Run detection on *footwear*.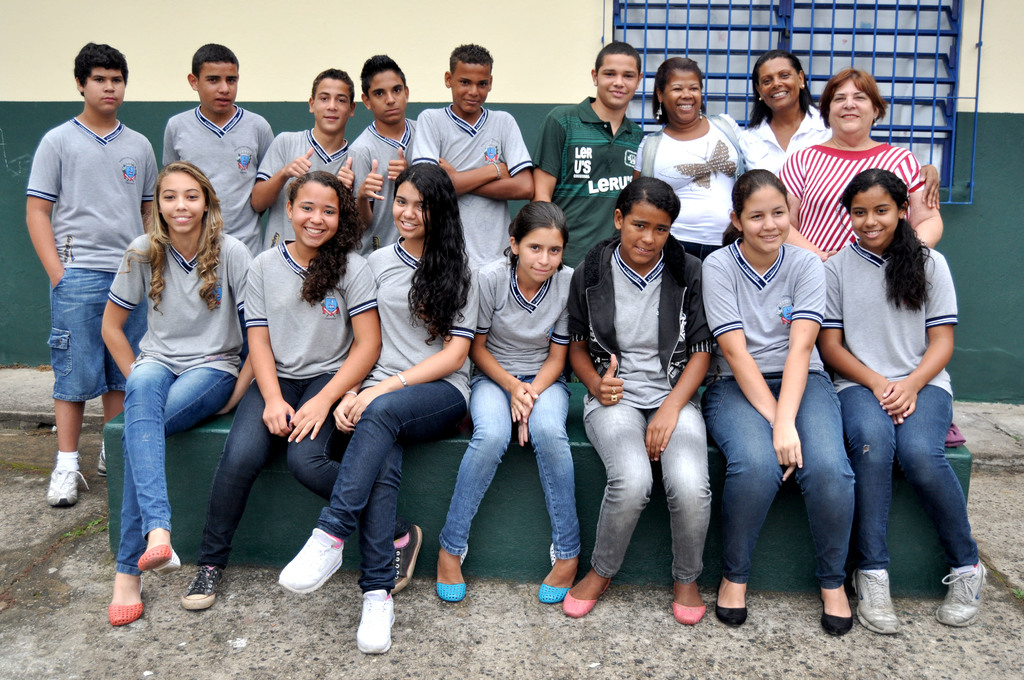
Result: BBox(143, 545, 177, 576).
